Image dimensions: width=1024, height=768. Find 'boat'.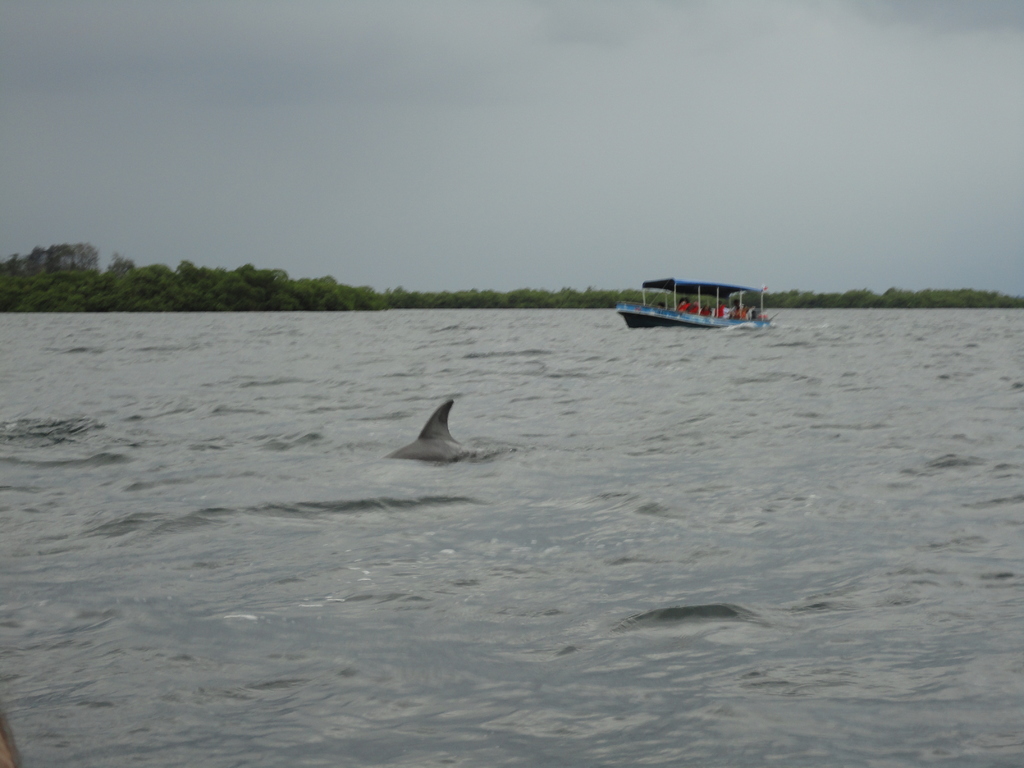
(621,261,772,326).
